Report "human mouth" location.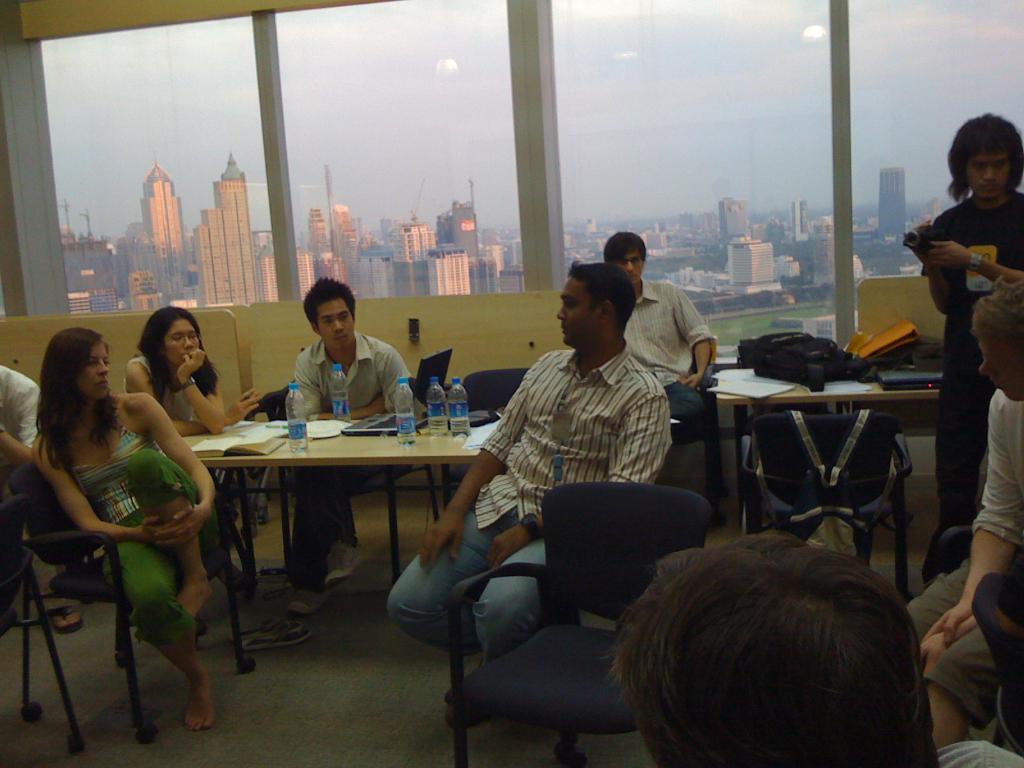
Report: box=[993, 381, 1004, 393].
